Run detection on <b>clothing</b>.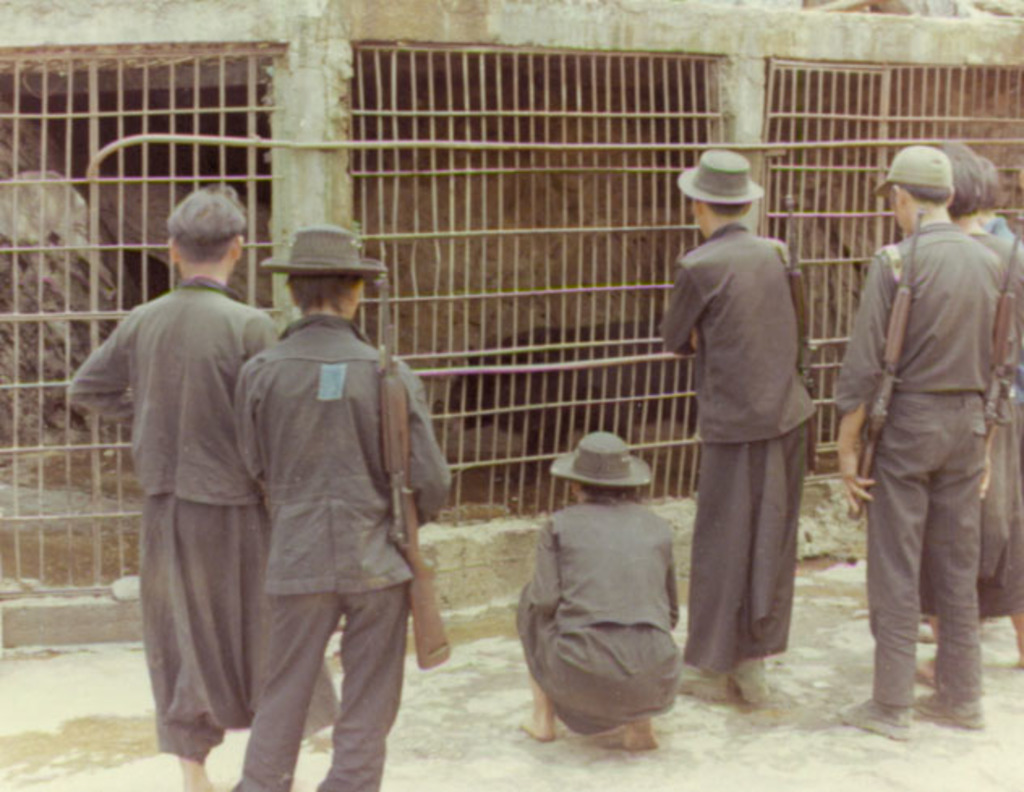
Result: BBox(233, 313, 457, 790).
